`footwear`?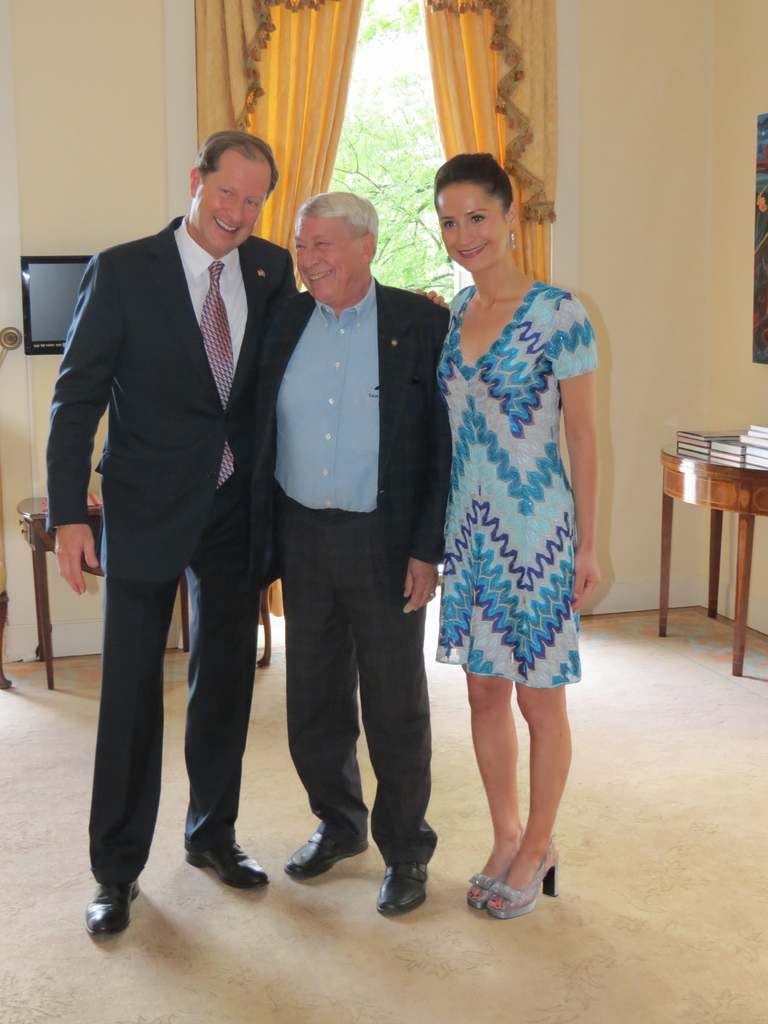
x1=482 y1=837 x2=564 y2=927
